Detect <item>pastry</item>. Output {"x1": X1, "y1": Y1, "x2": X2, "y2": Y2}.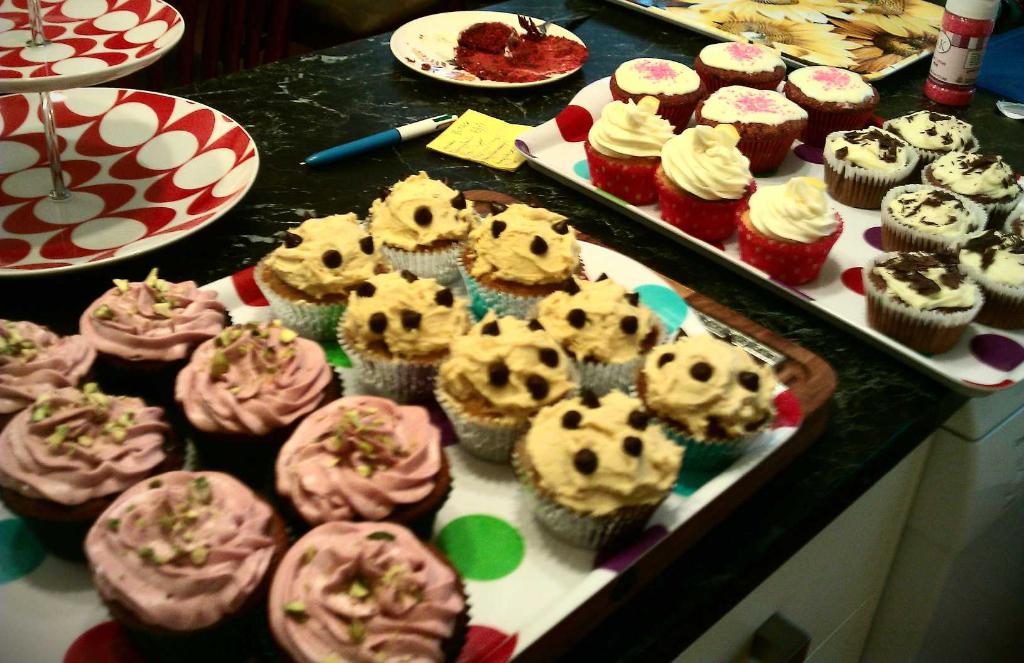
{"x1": 436, "y1": 313, "x2": 581, "y2": 459}.
